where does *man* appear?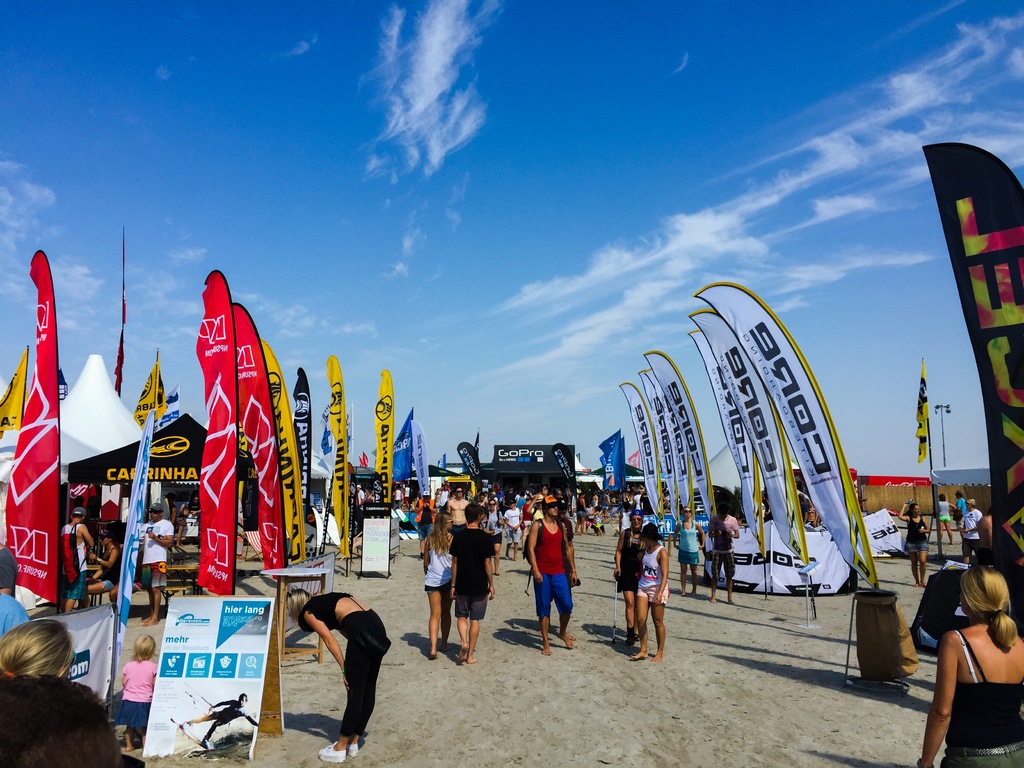
Appears at 960 498 977 564.
